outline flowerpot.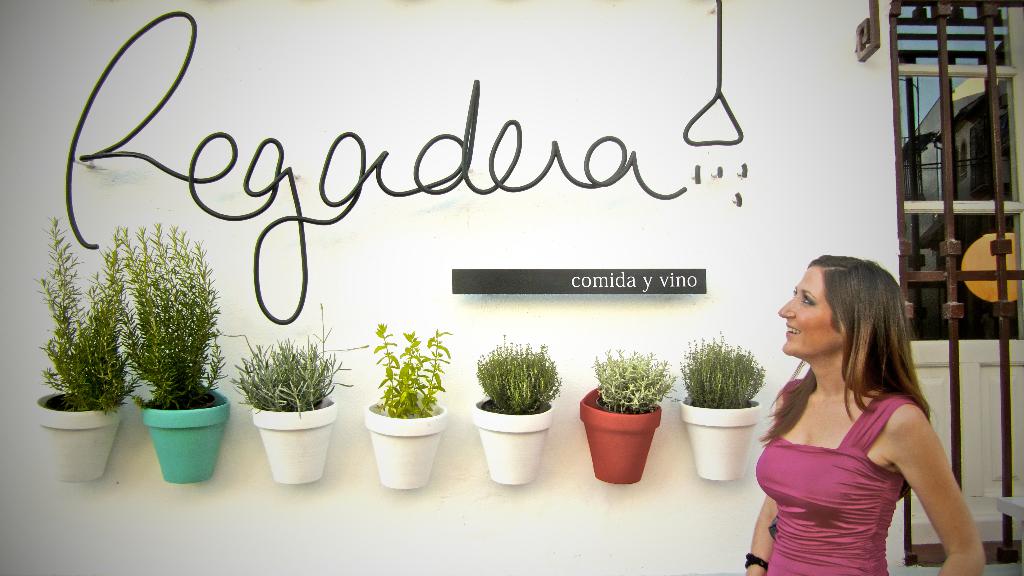
Outline: [252, 387, 334, 486].
